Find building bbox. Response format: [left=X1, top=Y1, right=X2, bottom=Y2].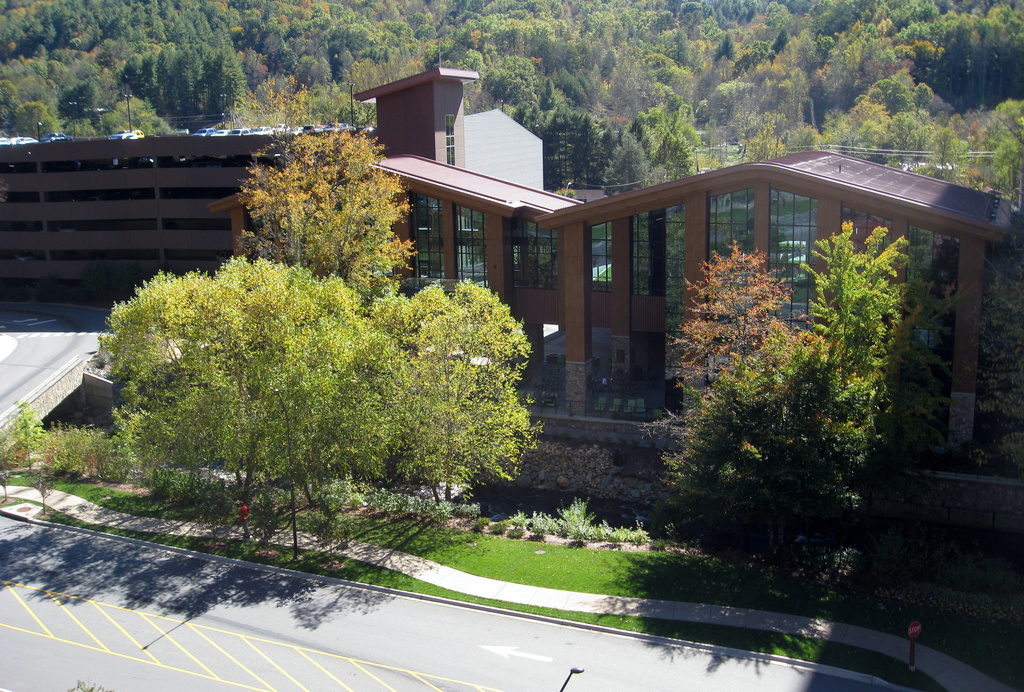
[left=212, top=66, right=1005, bottom=455].
